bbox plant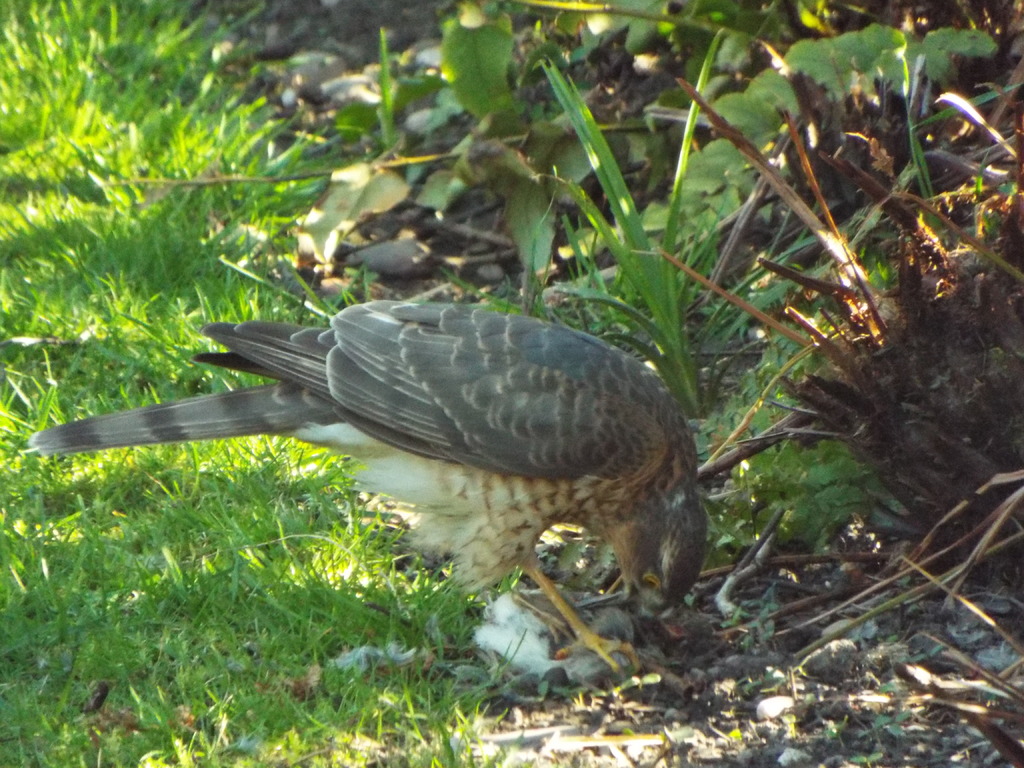
<box>520,56,879,431</box>
